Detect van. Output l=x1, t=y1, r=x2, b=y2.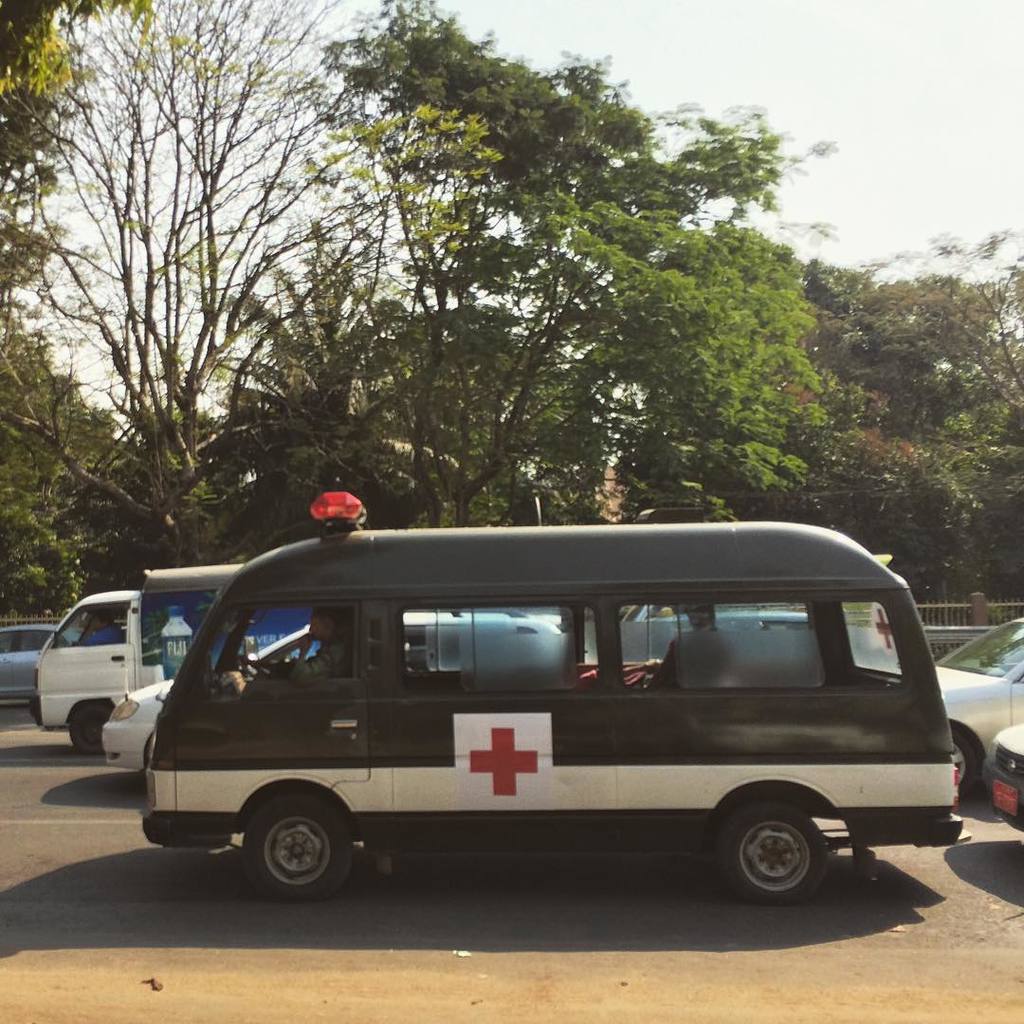
l=19, t=582, r=302, b=752.
